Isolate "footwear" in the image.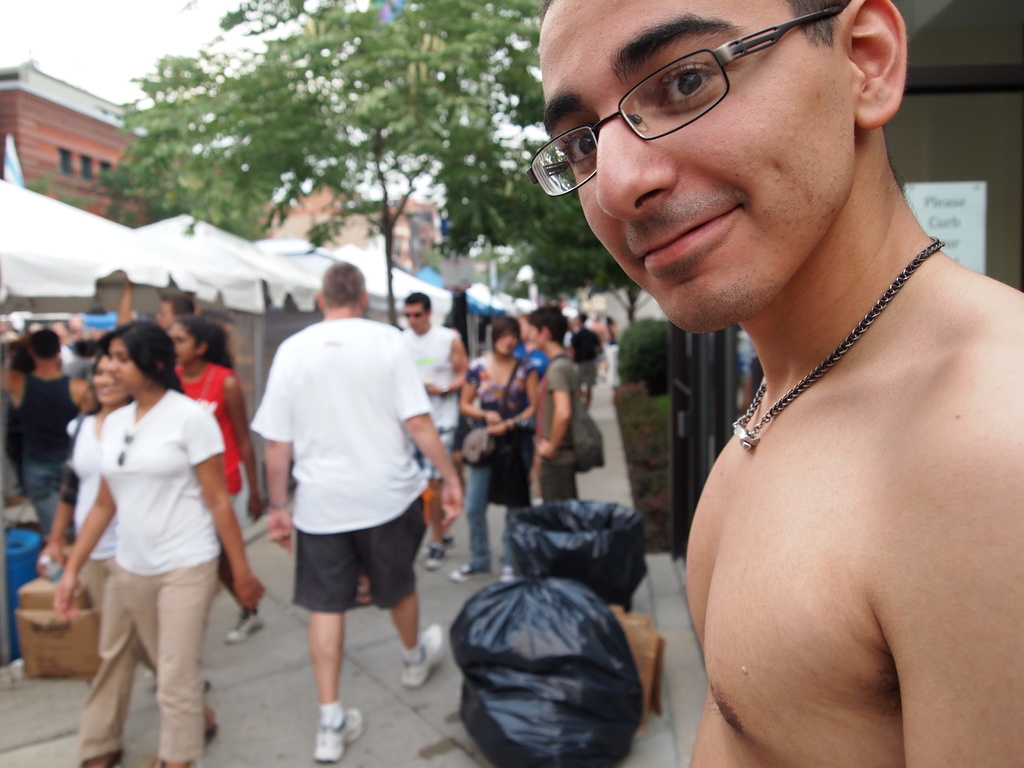
Isolated region: <bbox>396, 622, 451, 694</bbox>.
